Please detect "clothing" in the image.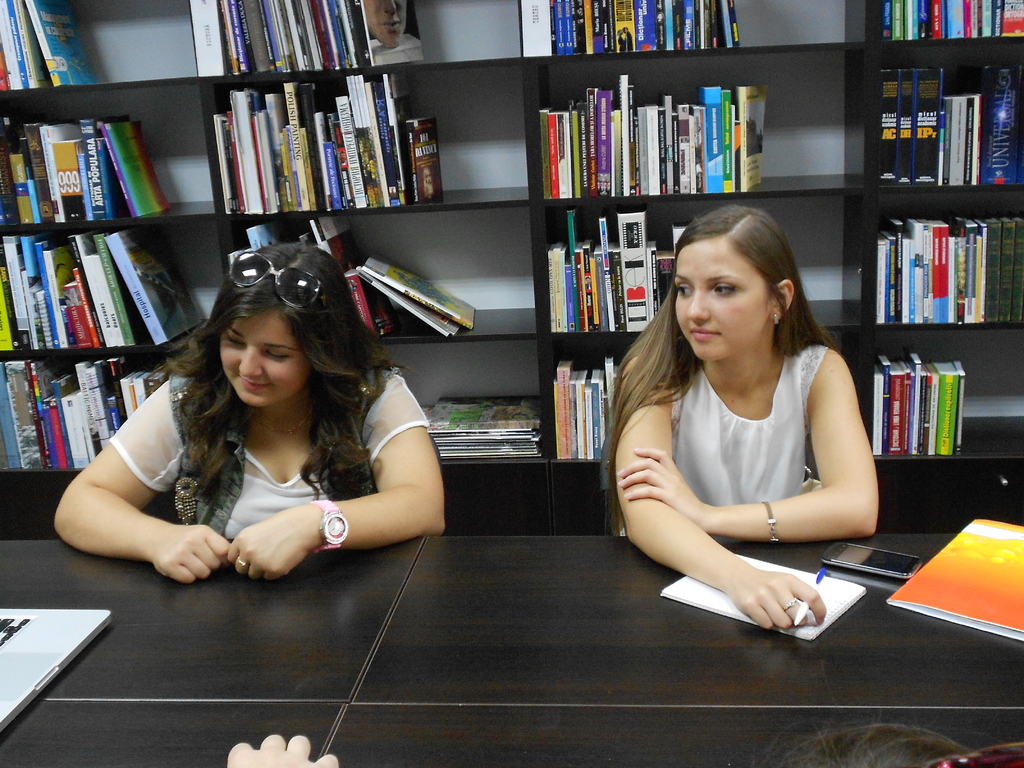
108, 367, 428, 538.
